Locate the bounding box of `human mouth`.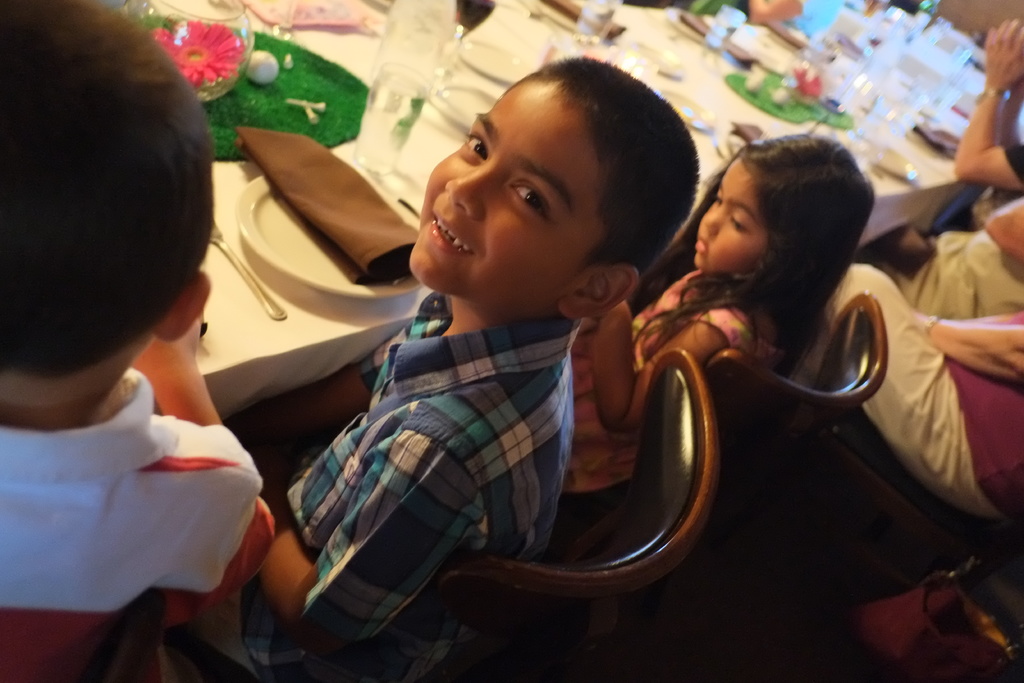
Bounding box: crop(698, 235, 708, 257).
